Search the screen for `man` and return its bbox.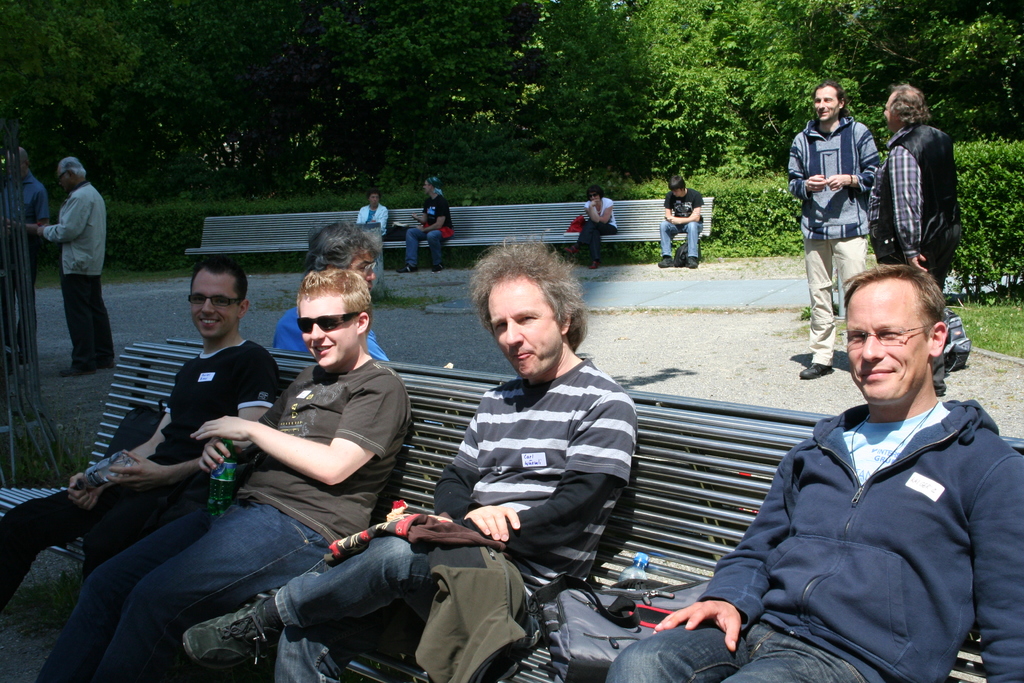
Found: detection(31, 153, 113, 381).
